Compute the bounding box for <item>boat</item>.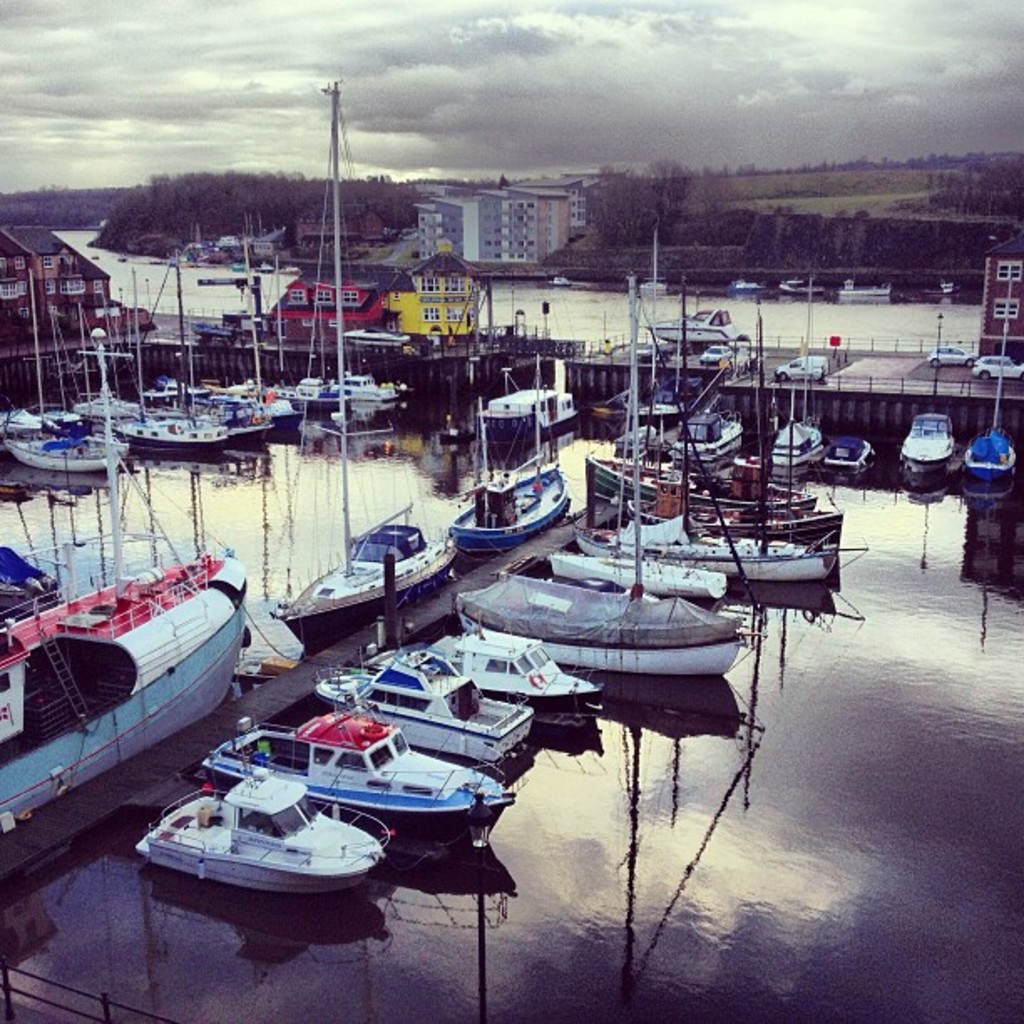
rect(316, 639, 537, 766).
